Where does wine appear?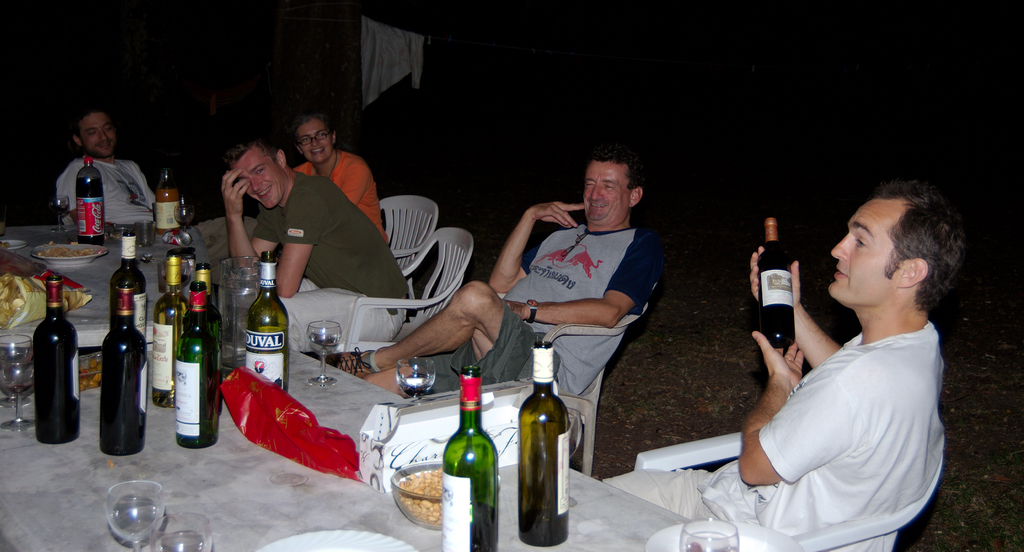
Appears at x1=241, y1=240, x2=287, y2=398.
